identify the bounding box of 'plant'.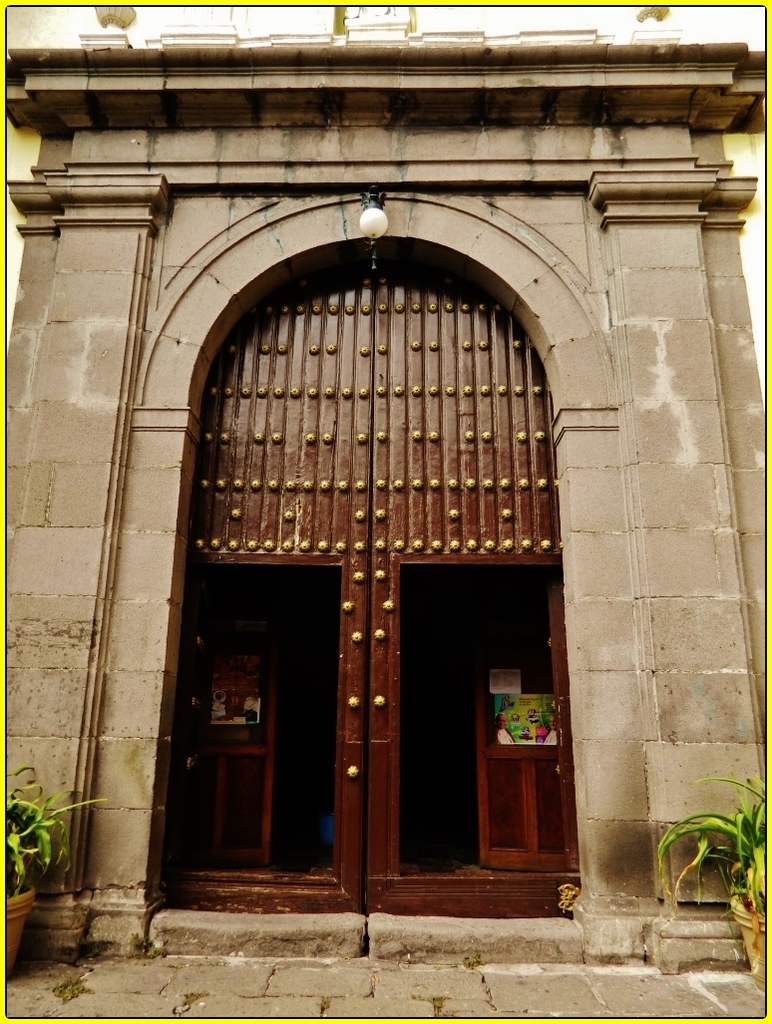
box=[651, 778, 766, 915].
